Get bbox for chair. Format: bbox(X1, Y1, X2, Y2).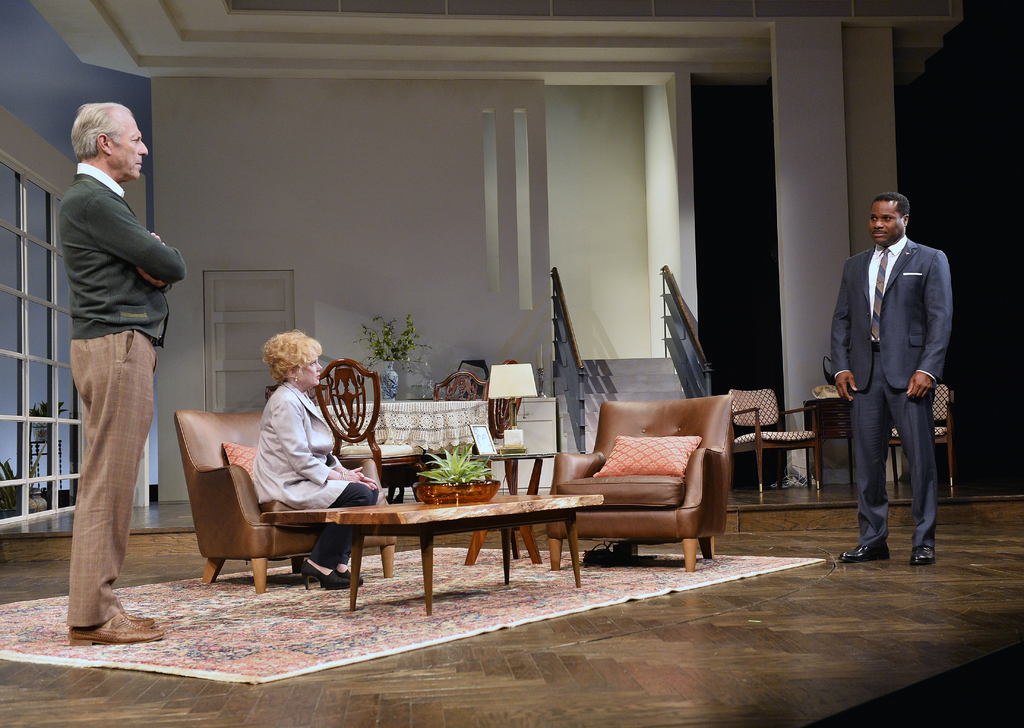
bbox(310, 354, 417, 493).
